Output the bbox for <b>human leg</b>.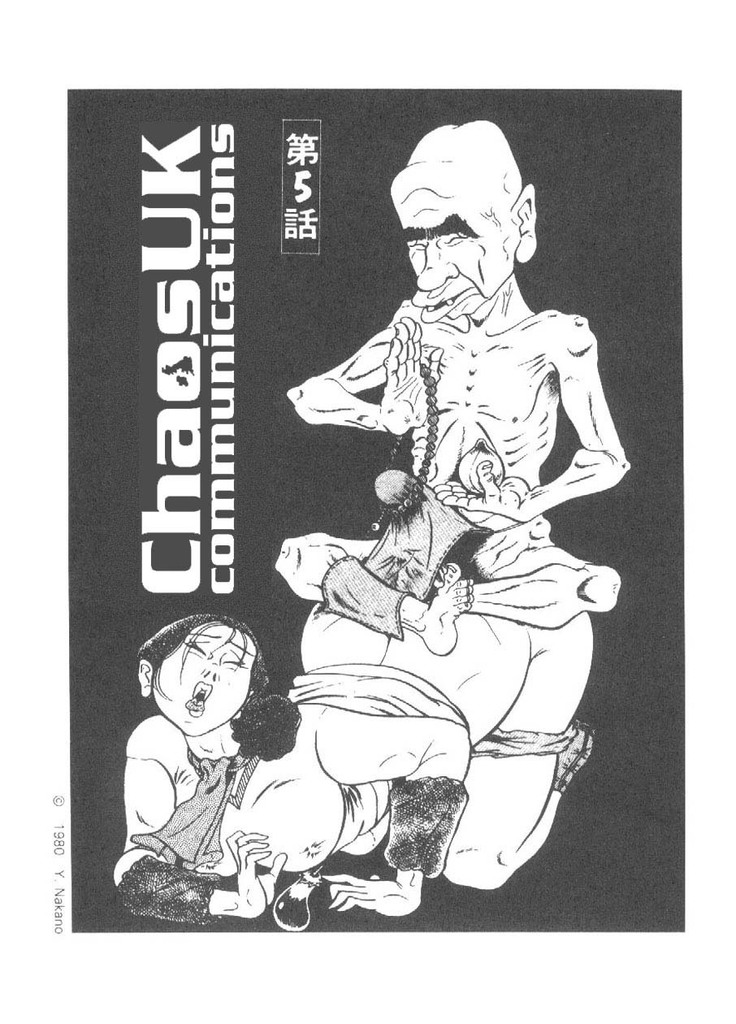
region(281, 540, 464, 663).
